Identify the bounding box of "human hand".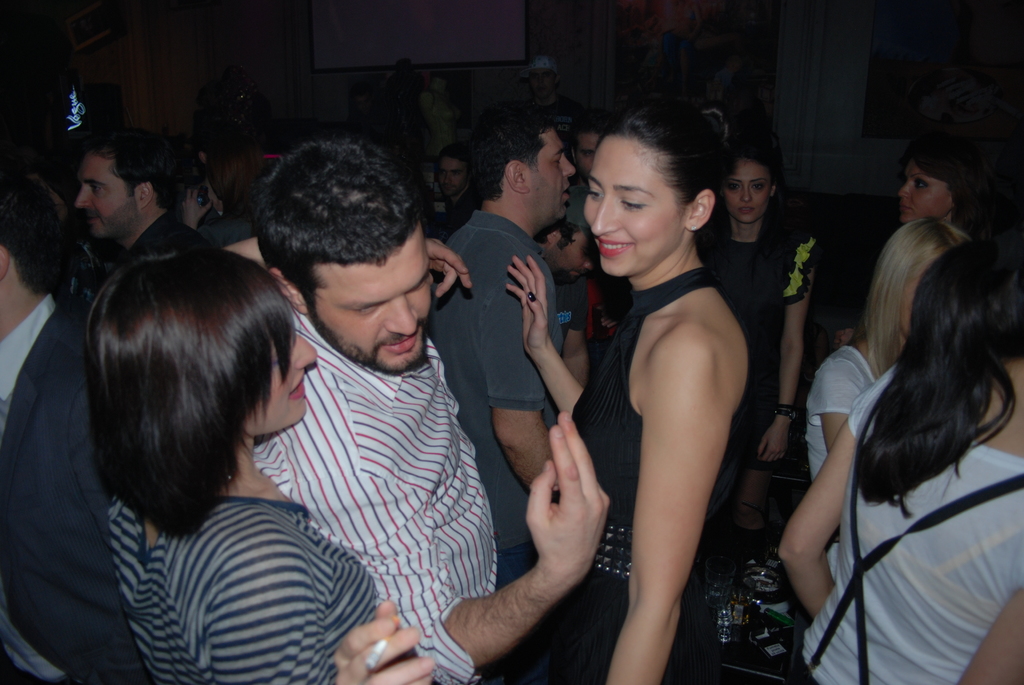
(497, 381, 607, 624).
